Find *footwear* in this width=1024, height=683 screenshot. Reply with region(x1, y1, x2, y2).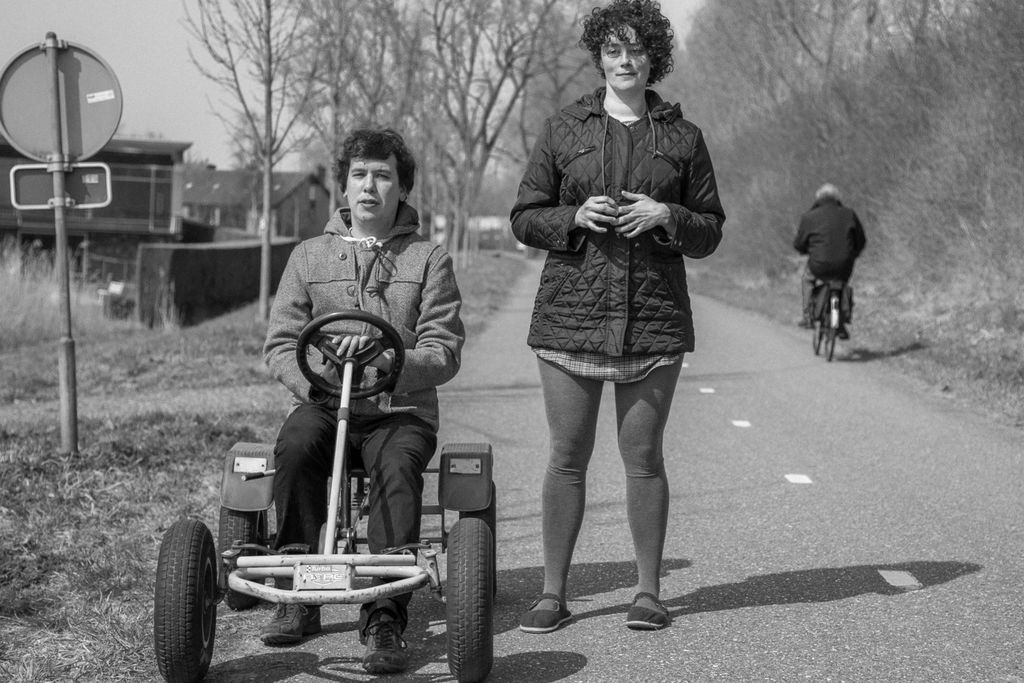
region(364, 609, 408, 670).
